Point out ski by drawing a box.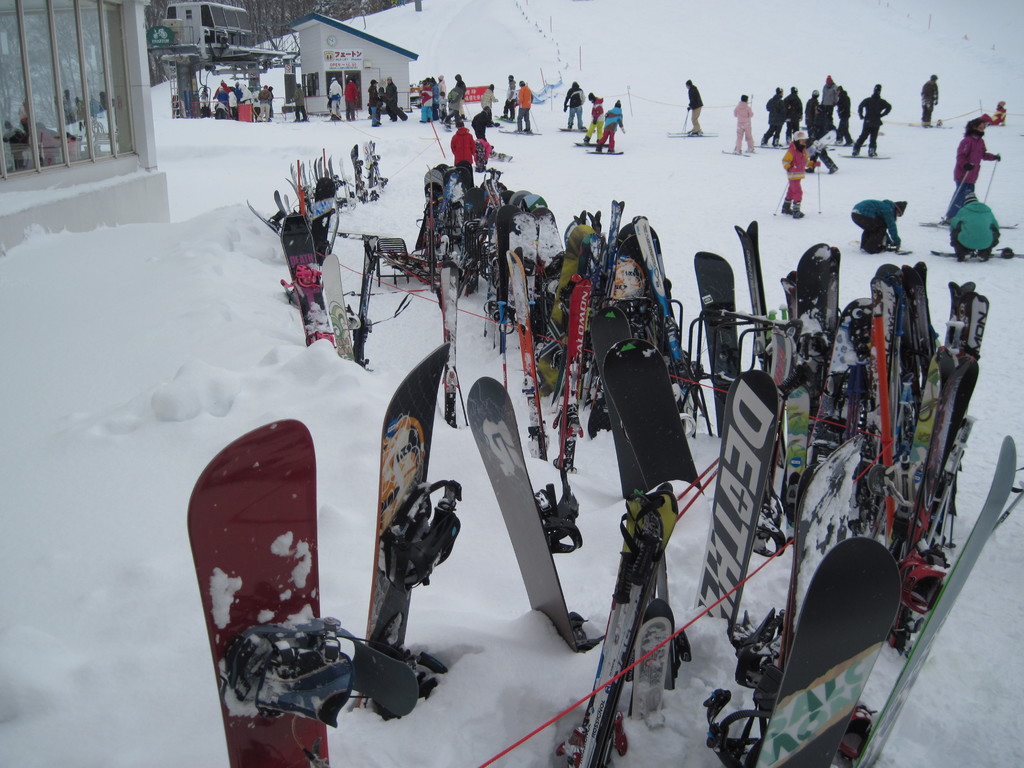
bbox=(623, 216, 700, 379).
